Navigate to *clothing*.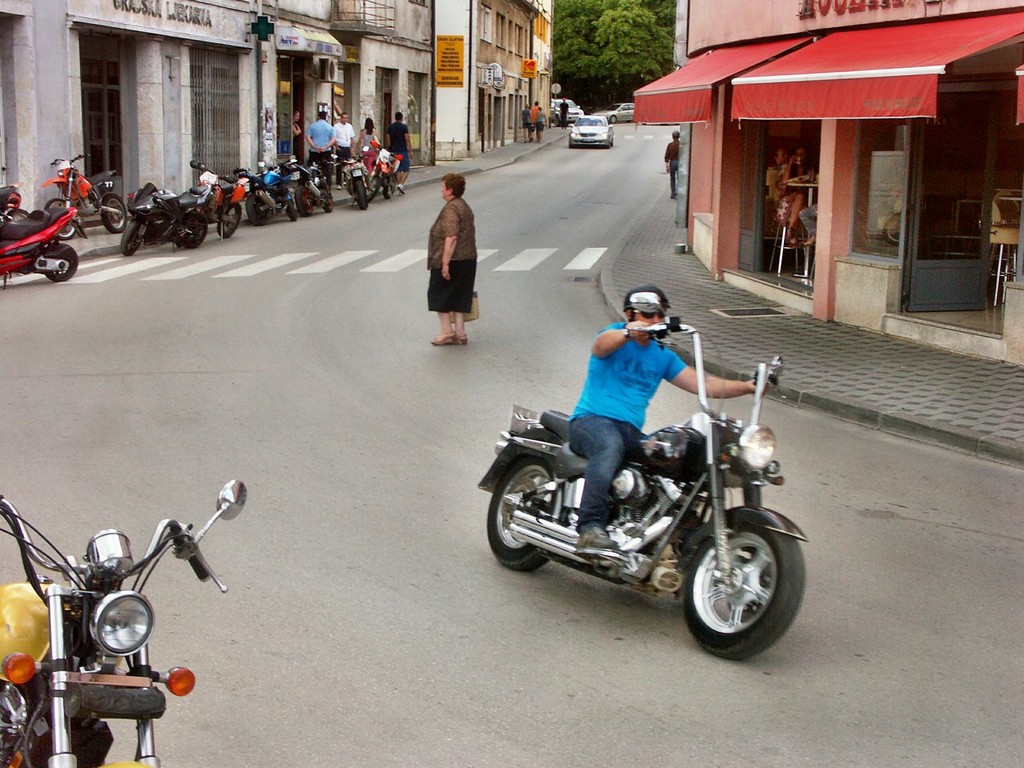
Navigation target: bbox(563, 318, 687, 535).
